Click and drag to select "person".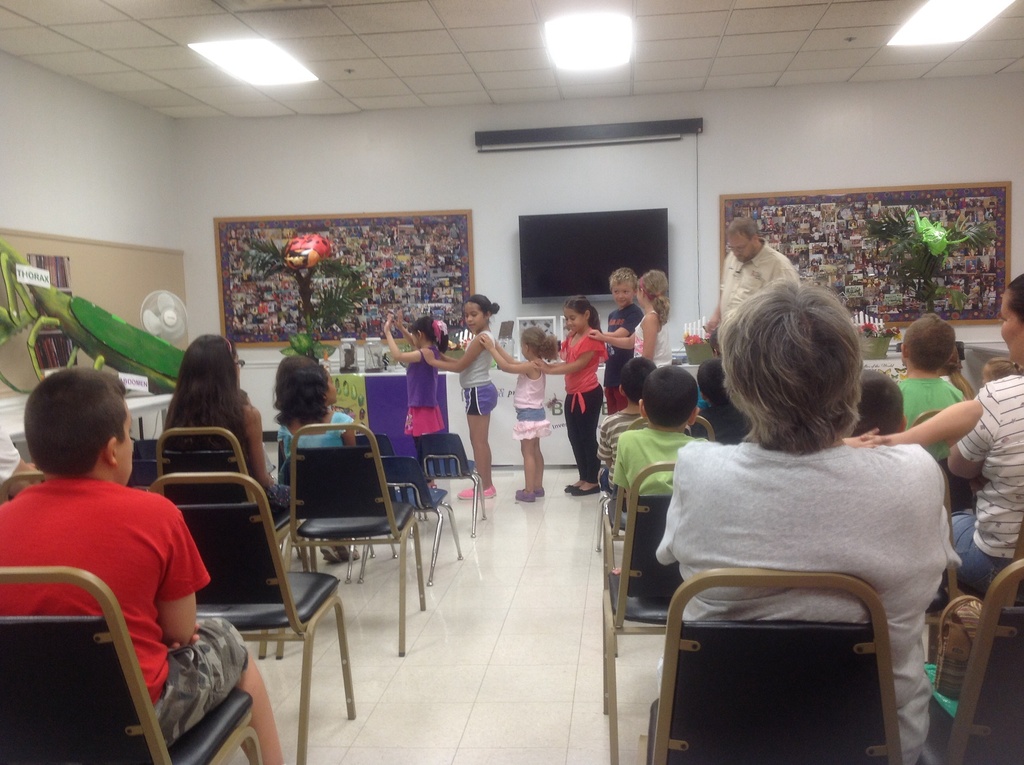
Selection: {"left": 901, "top": 268, "right": 1023, "bottom": 605}.
